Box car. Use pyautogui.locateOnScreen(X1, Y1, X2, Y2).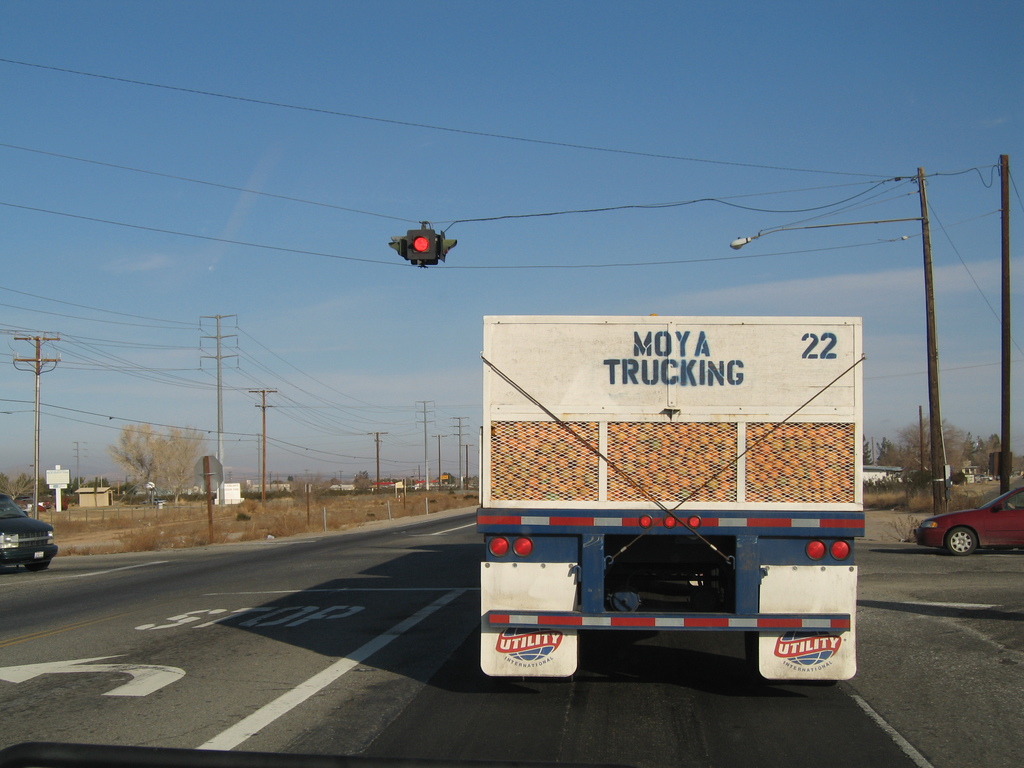
pyautogui.locateOnScreen(0, 487, 59, 572).
